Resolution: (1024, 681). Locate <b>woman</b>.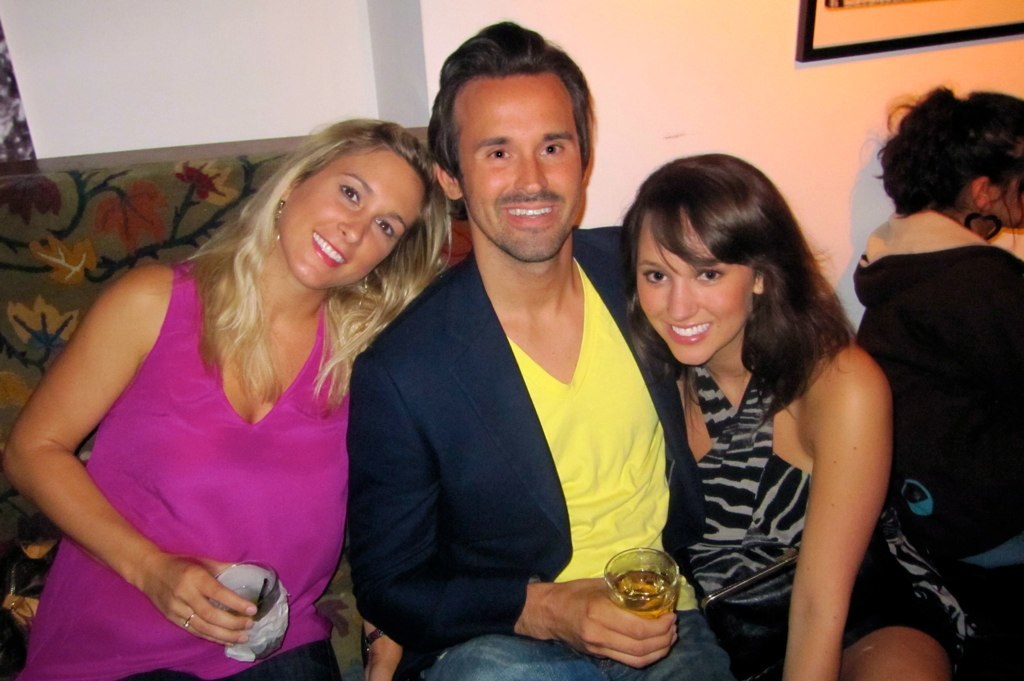
<box>0,120,453,680</box>.
